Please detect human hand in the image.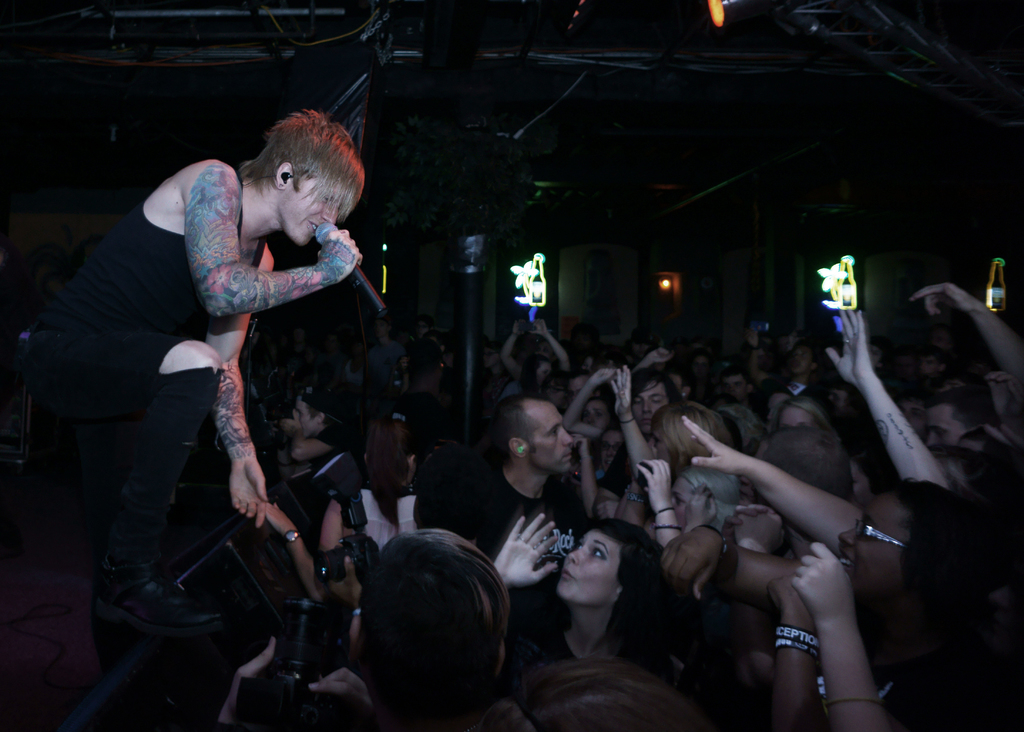
[left=230, top=455, right=268, bottom=528].
